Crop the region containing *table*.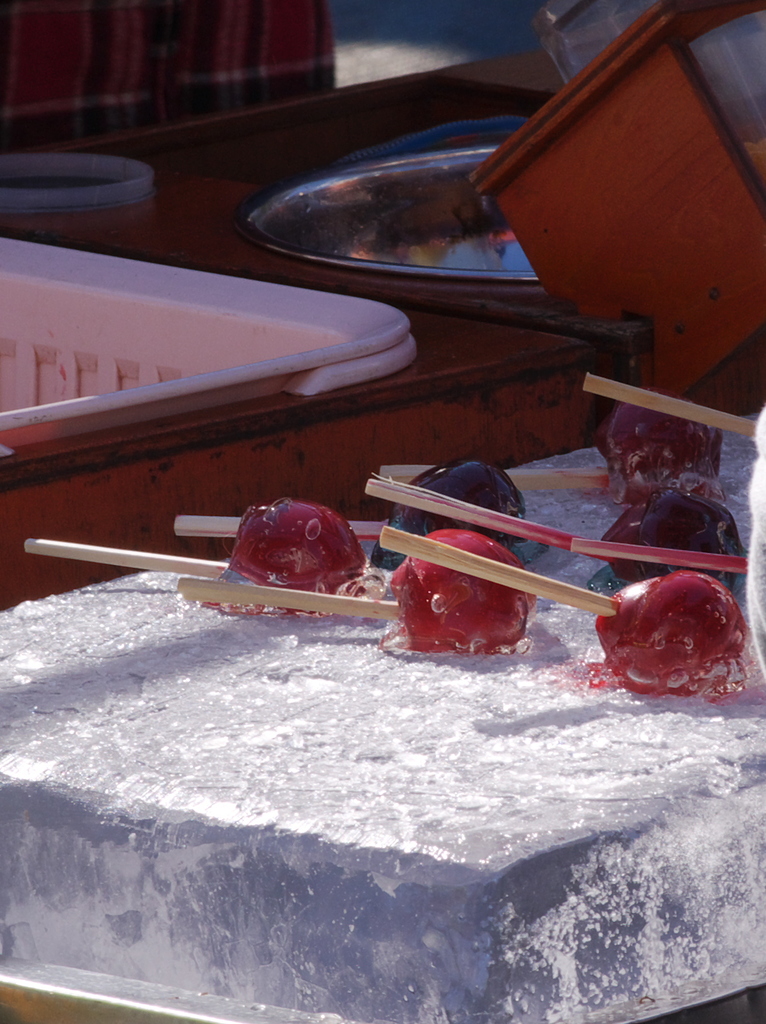
Crop region: x1=0 y1=433 x2=765 y2=1023.
